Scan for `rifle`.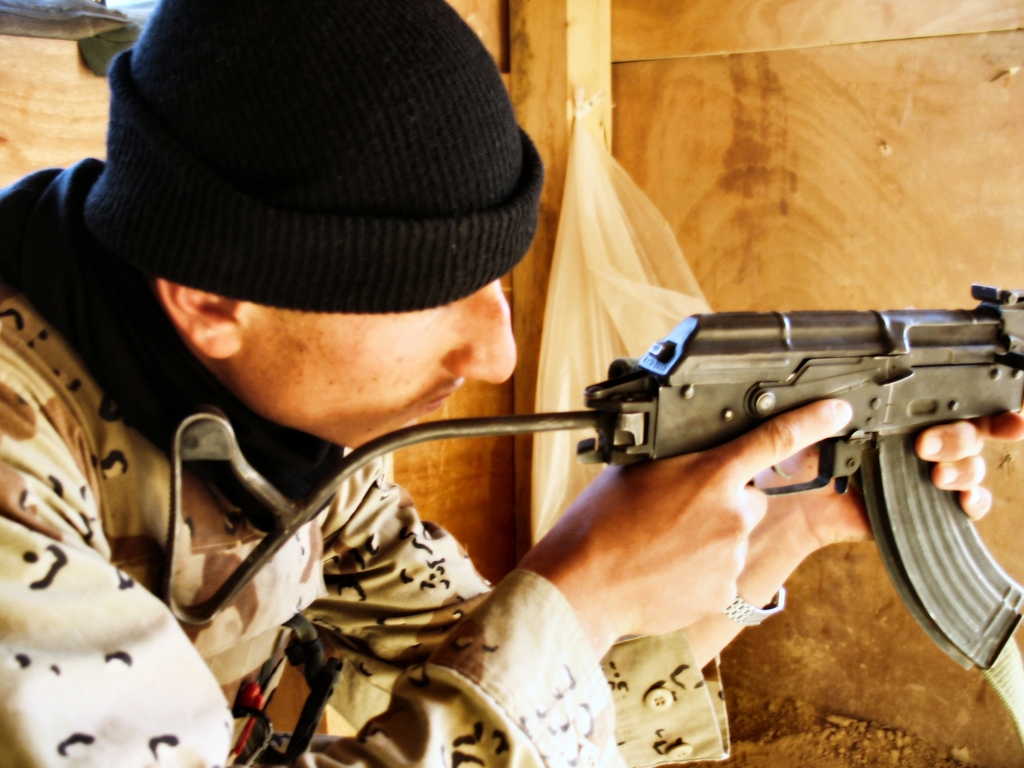
Scan result: region(262, 289, 1023, 555).
